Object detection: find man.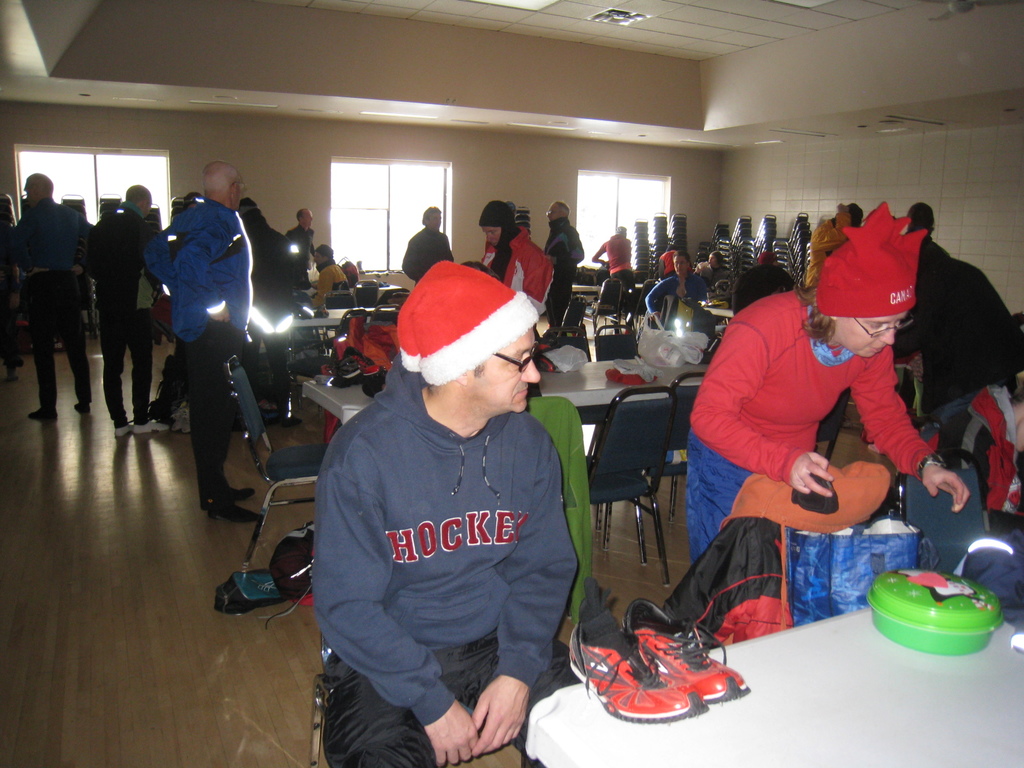
[310,239,346,303].
